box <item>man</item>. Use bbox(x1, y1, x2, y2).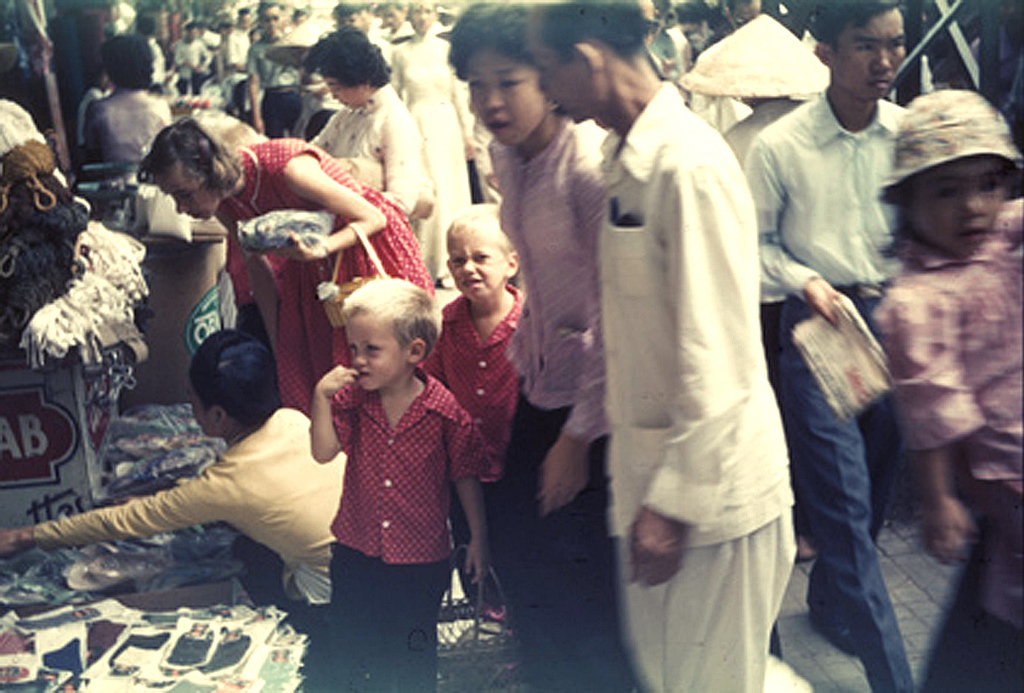
bbox(741, 0, 920, 689).
